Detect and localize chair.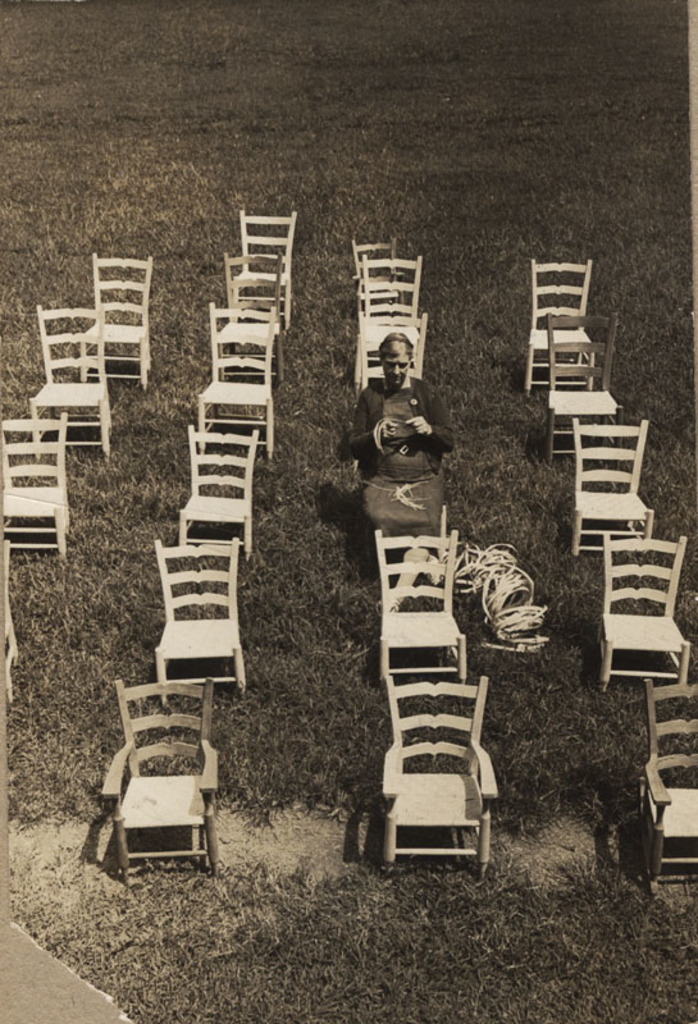
Localized at bbox=[549, 314, 624, 476].
